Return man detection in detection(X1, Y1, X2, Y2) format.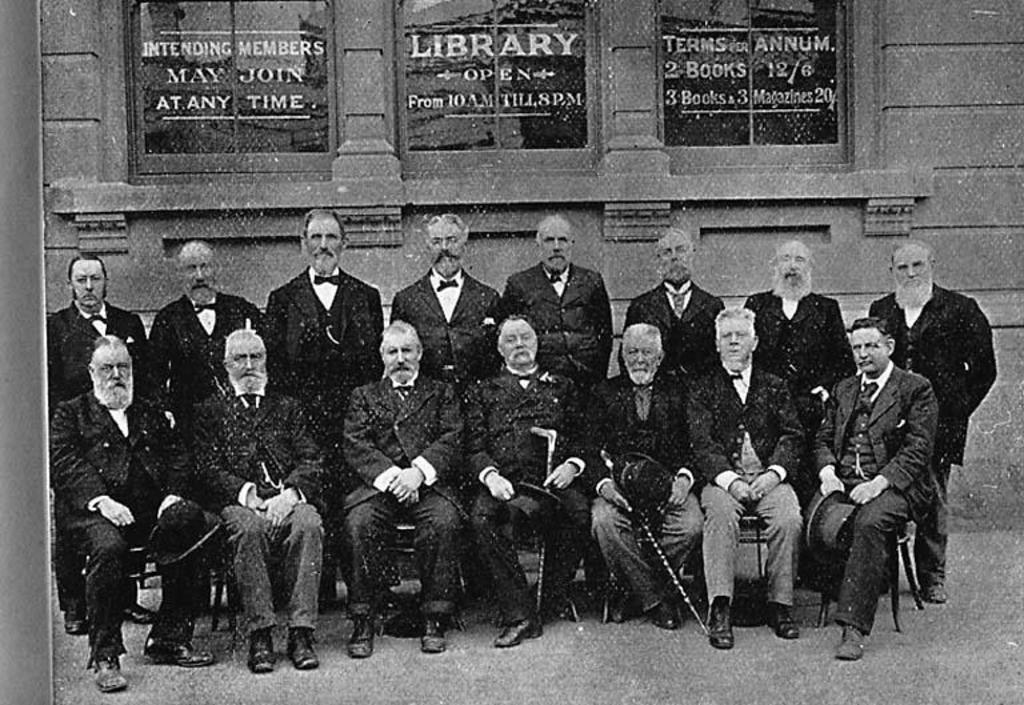
detection(265, 208, 388, 449).
